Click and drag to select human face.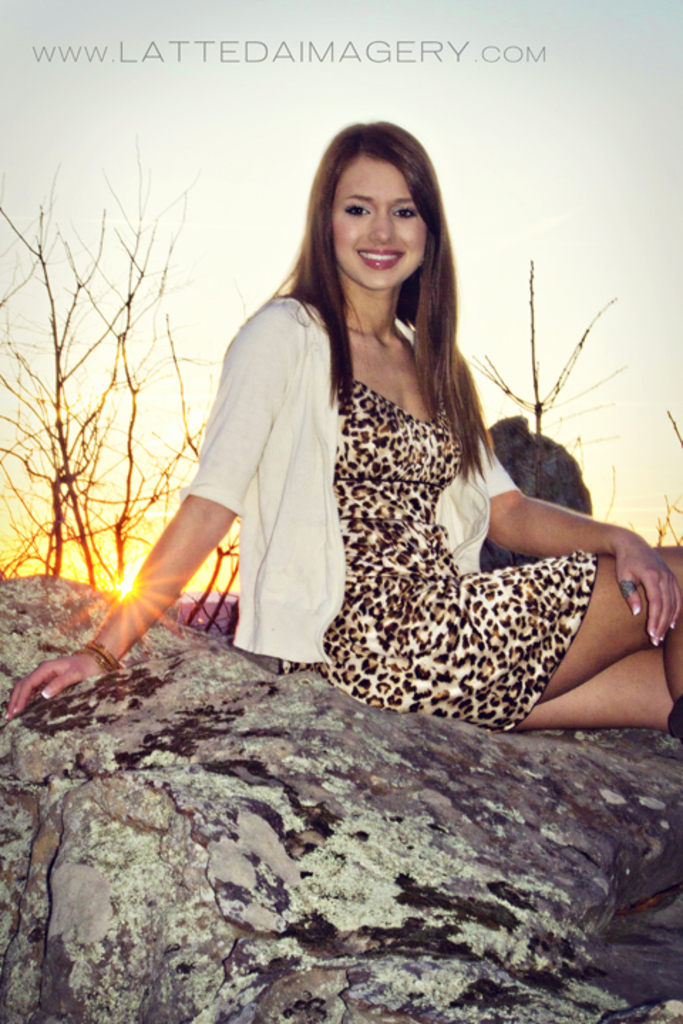
Selection: {"x1": 317, "y1": 155, "x2": 425, "y2": 296}.
